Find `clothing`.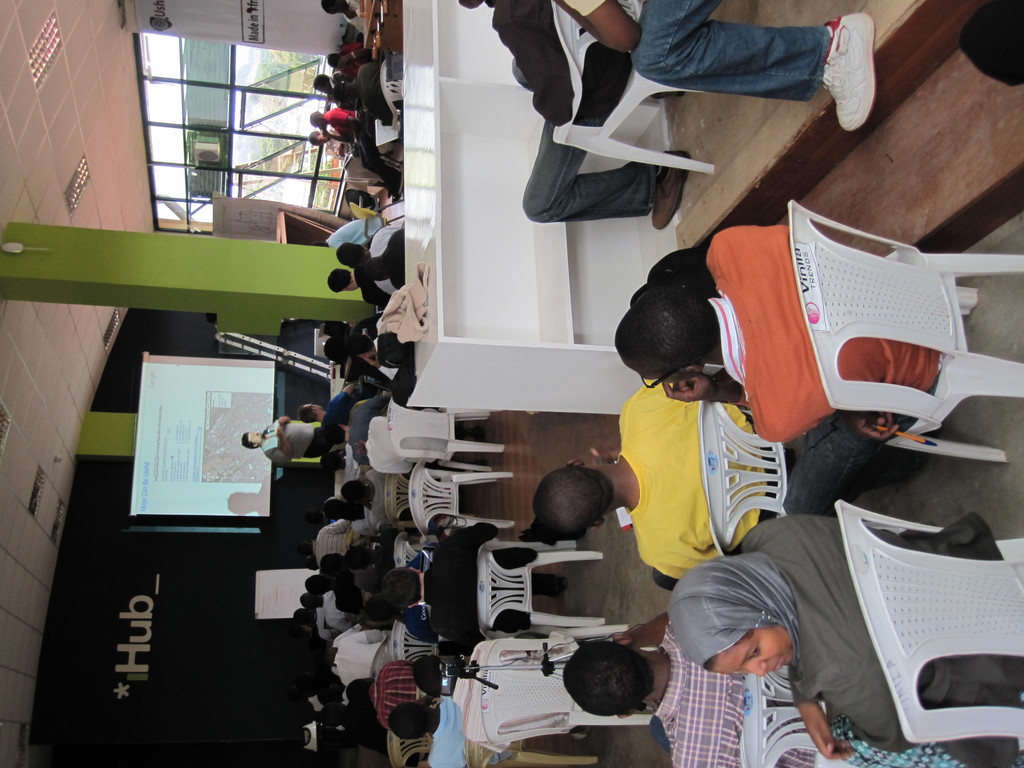
327, 74, 351, 124.
